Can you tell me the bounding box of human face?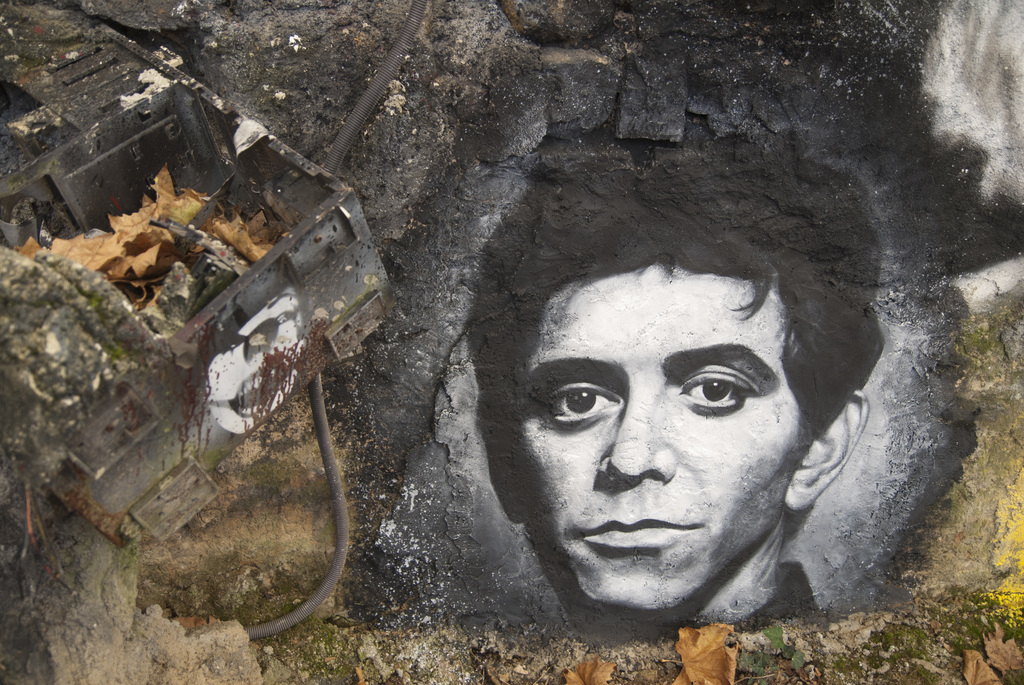
<region>517, 261, 804, 611</region>.
